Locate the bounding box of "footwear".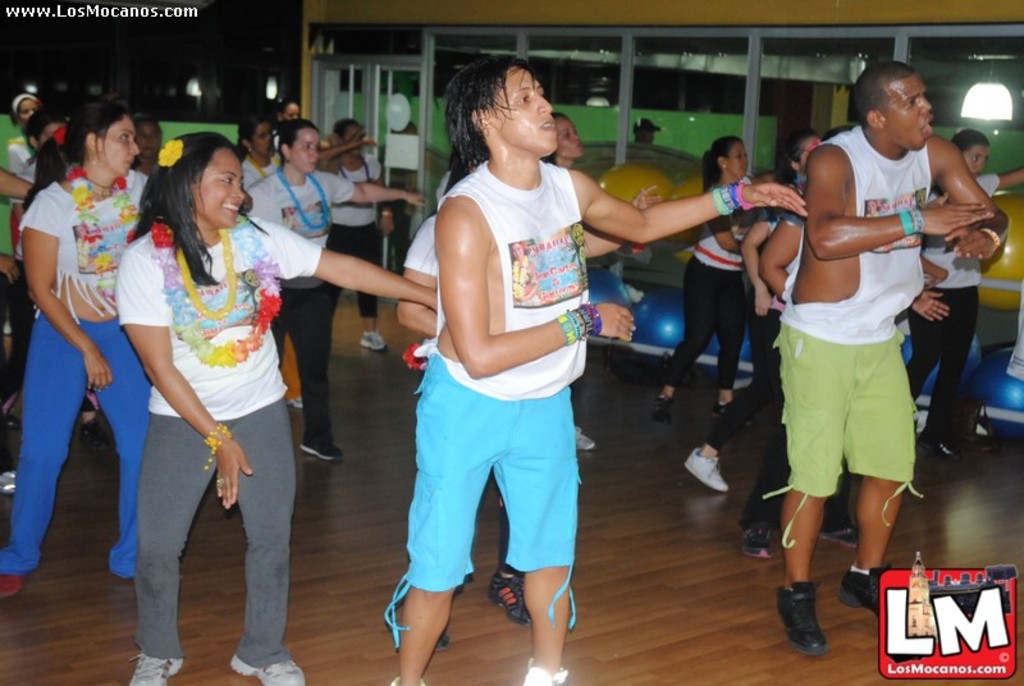
Bounding box: select_region(225, 649, 306, 685).
